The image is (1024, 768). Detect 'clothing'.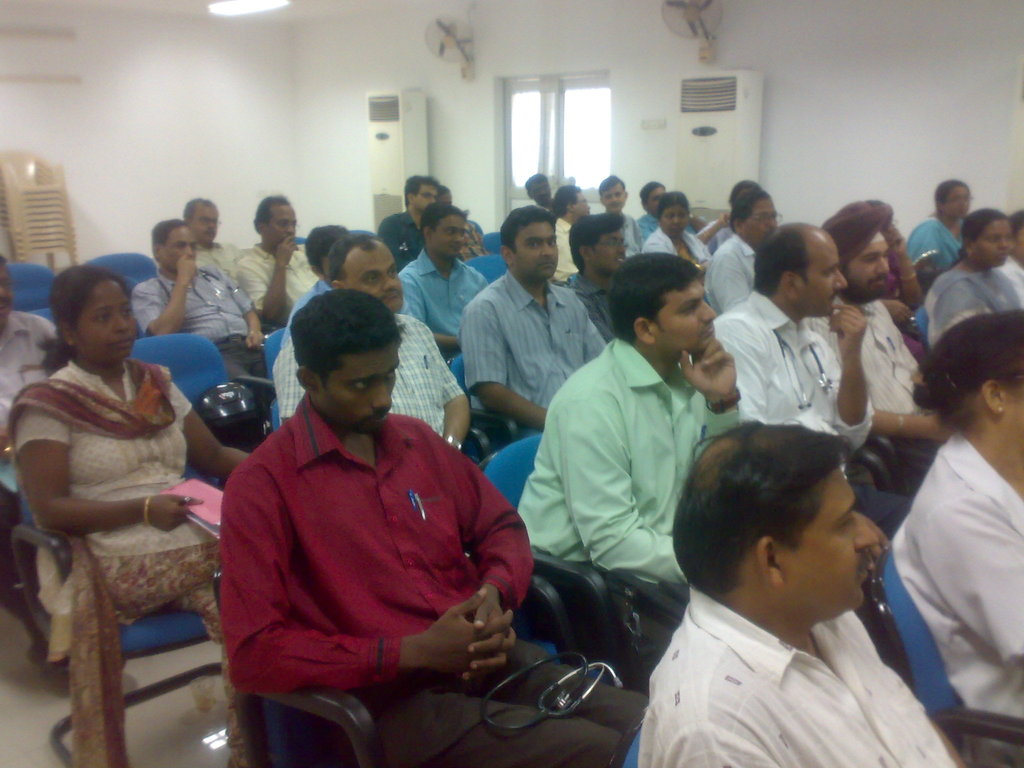
Detection: (x1=262, y1=273, x2=353, y2=425).
